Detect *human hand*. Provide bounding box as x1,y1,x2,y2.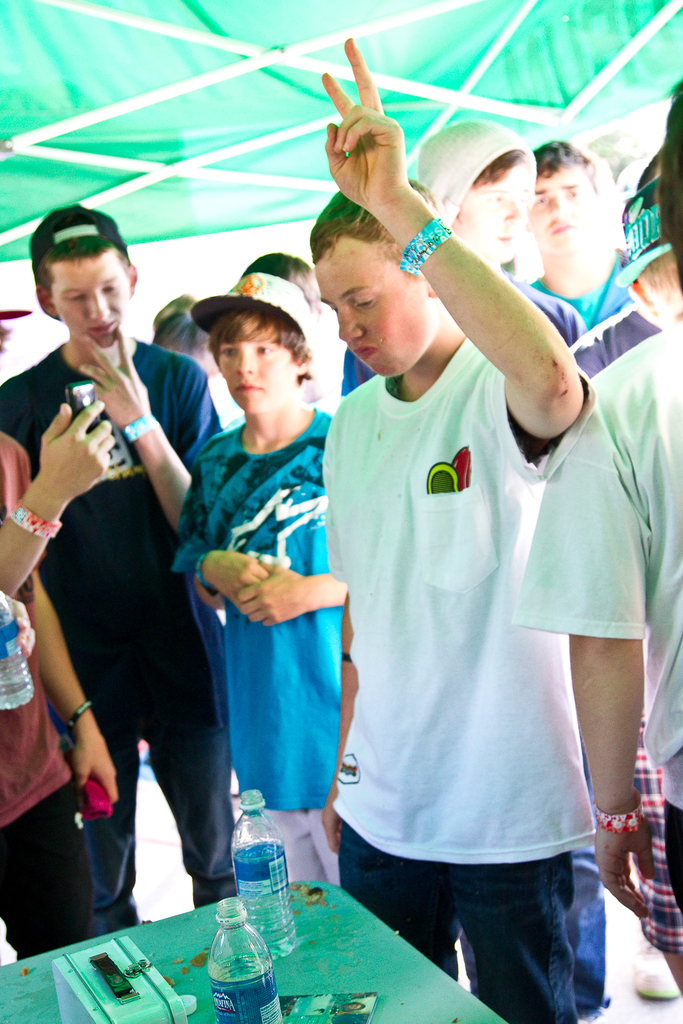
328,51,430,230.
